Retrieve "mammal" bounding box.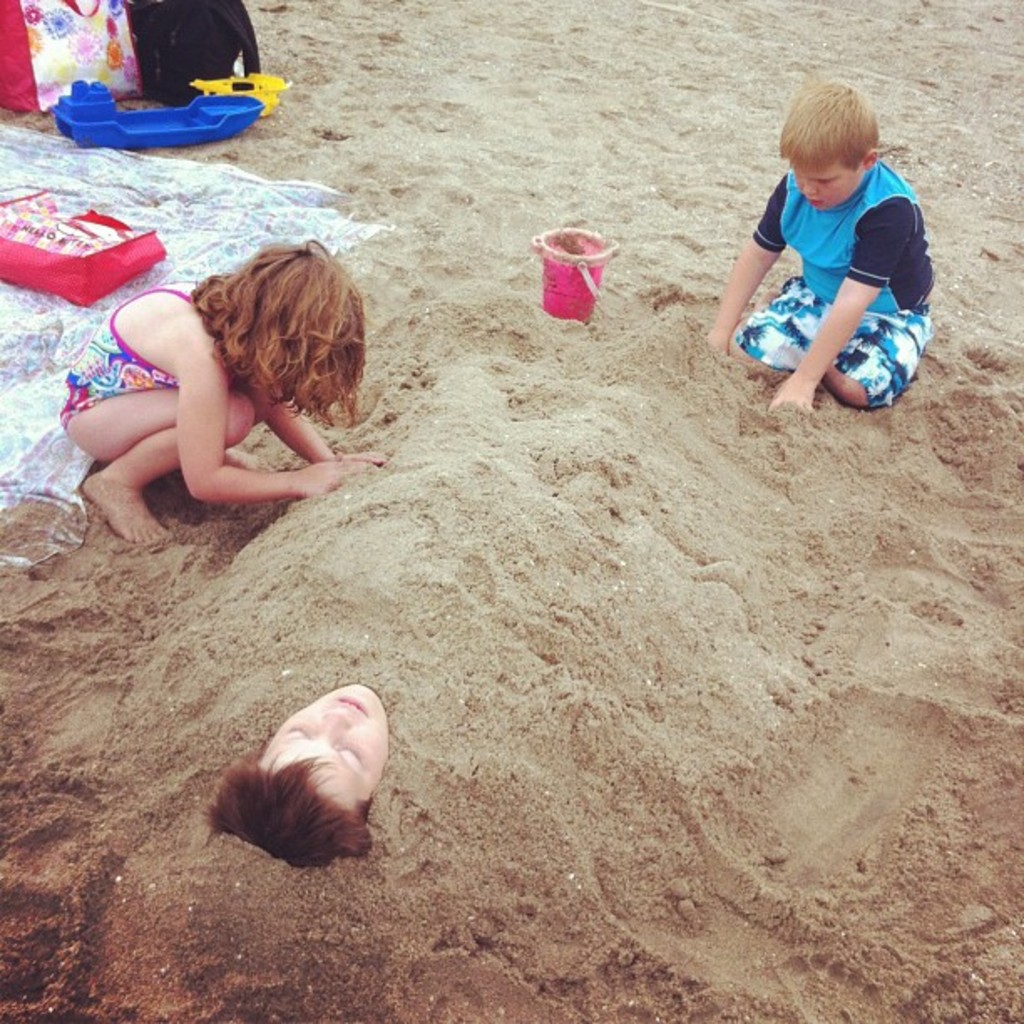
Bounding box: 50,234,387,550.
